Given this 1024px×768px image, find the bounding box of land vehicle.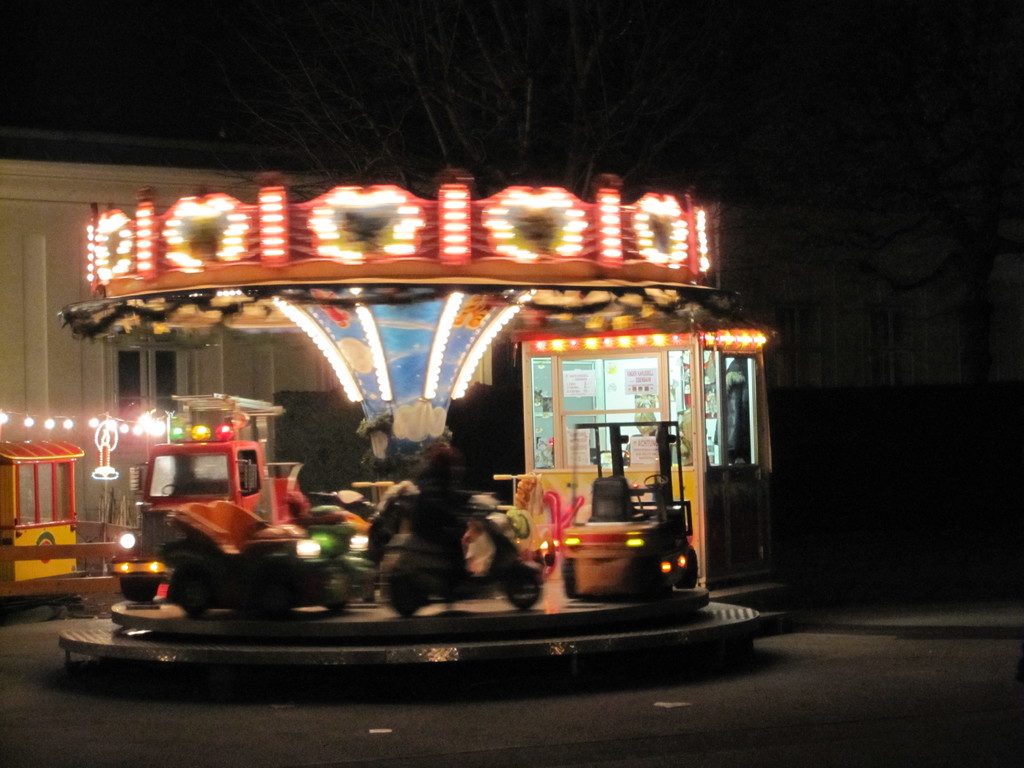
<box>298,479,372,580</box>.
